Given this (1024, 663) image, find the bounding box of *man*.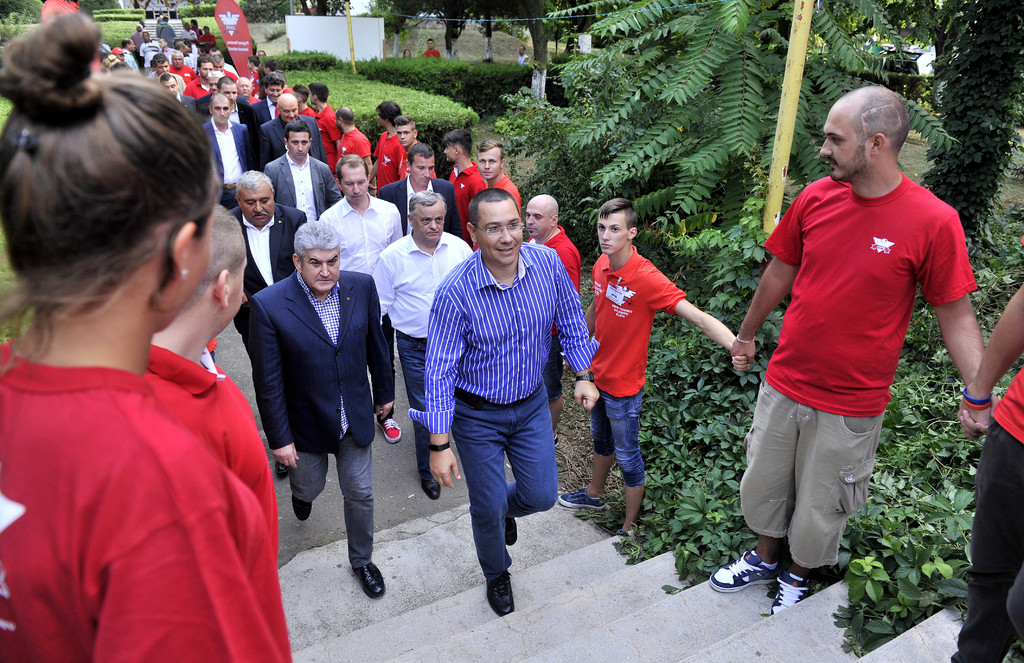
<box>191,56,221,95</box>.
